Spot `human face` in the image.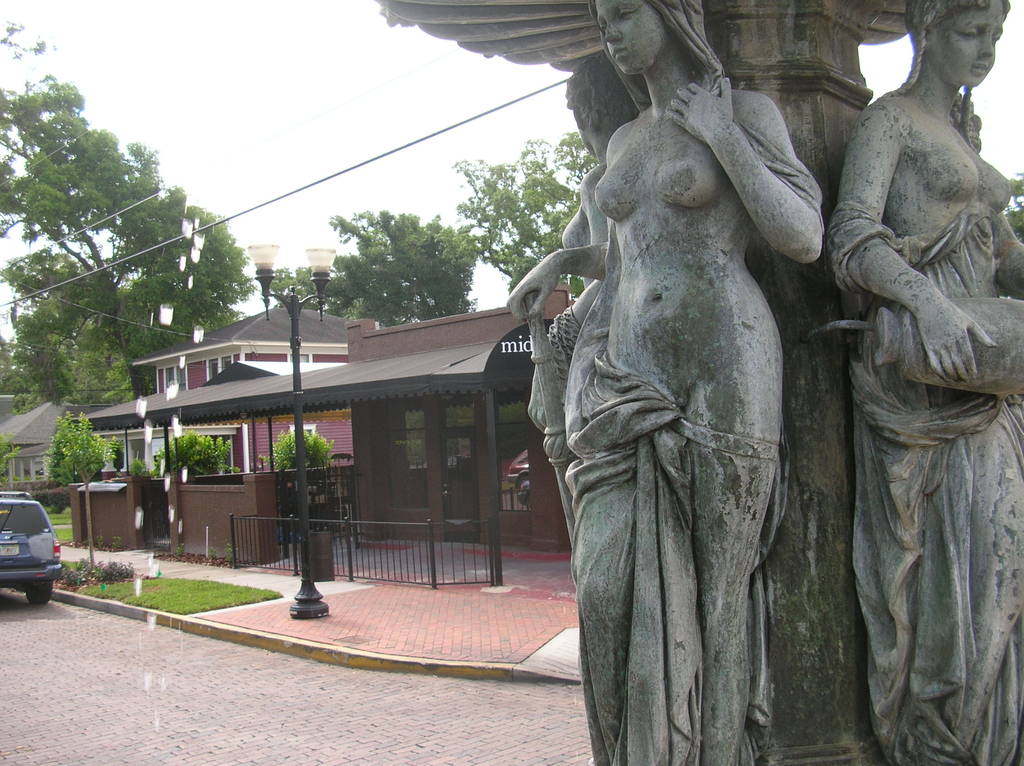
`human face` found at BBox(596, 0, 670, 75).
